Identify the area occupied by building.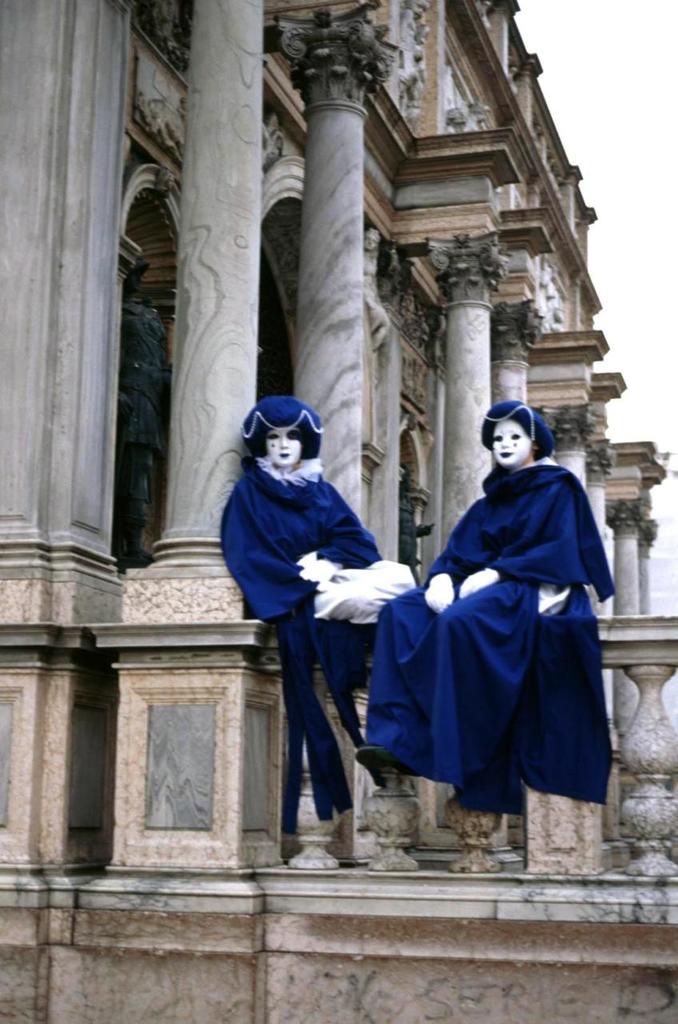
Area: box(0, 0, 677, 1023).
